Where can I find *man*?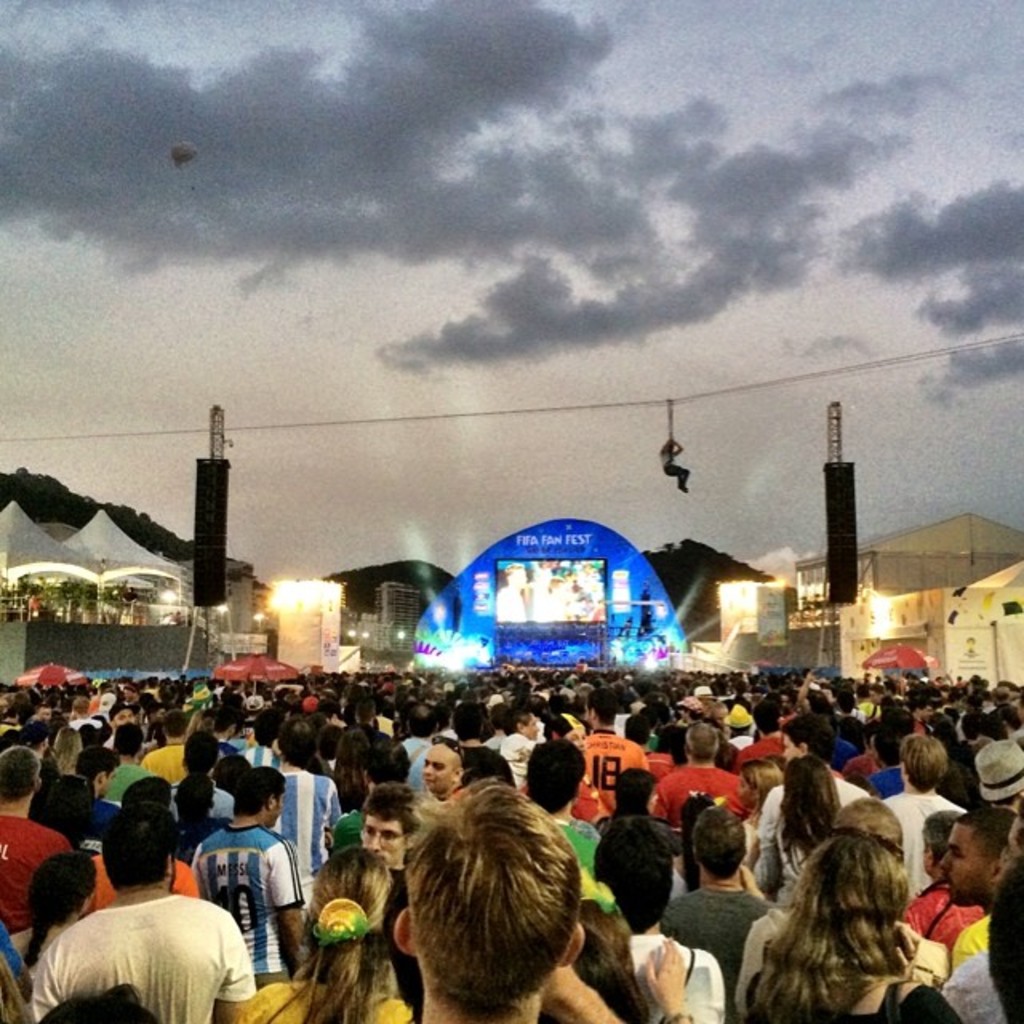
You can find it at region(421, 730, 472, 786).
